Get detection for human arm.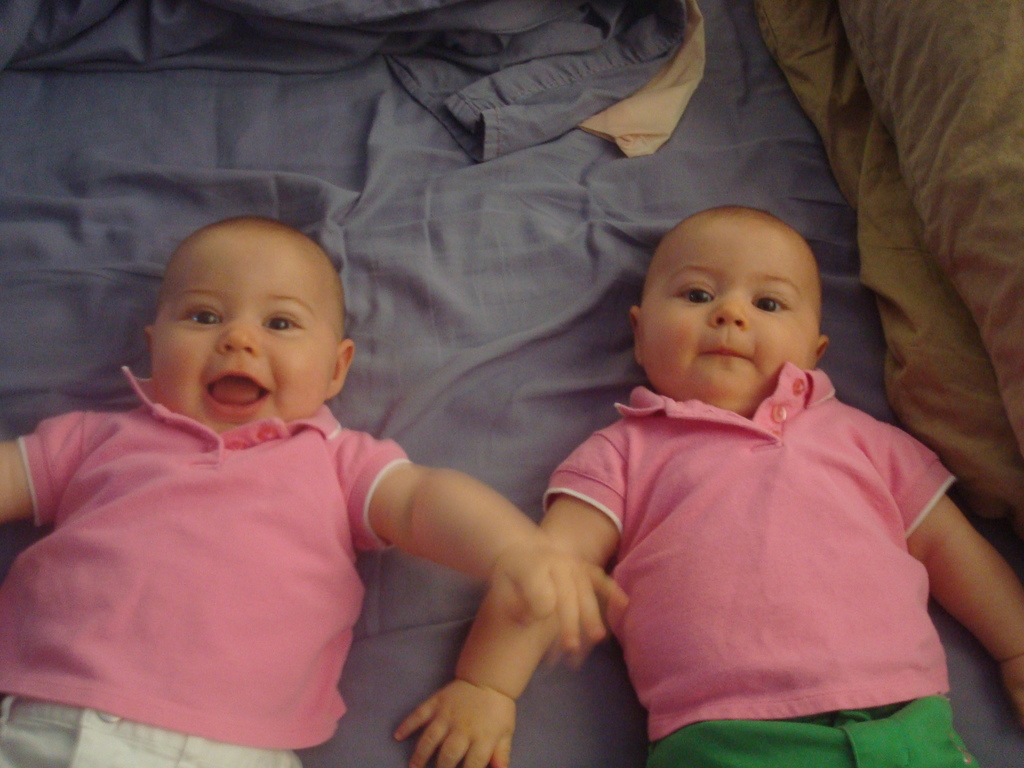
Detection: 340, 426, 637, 671.
